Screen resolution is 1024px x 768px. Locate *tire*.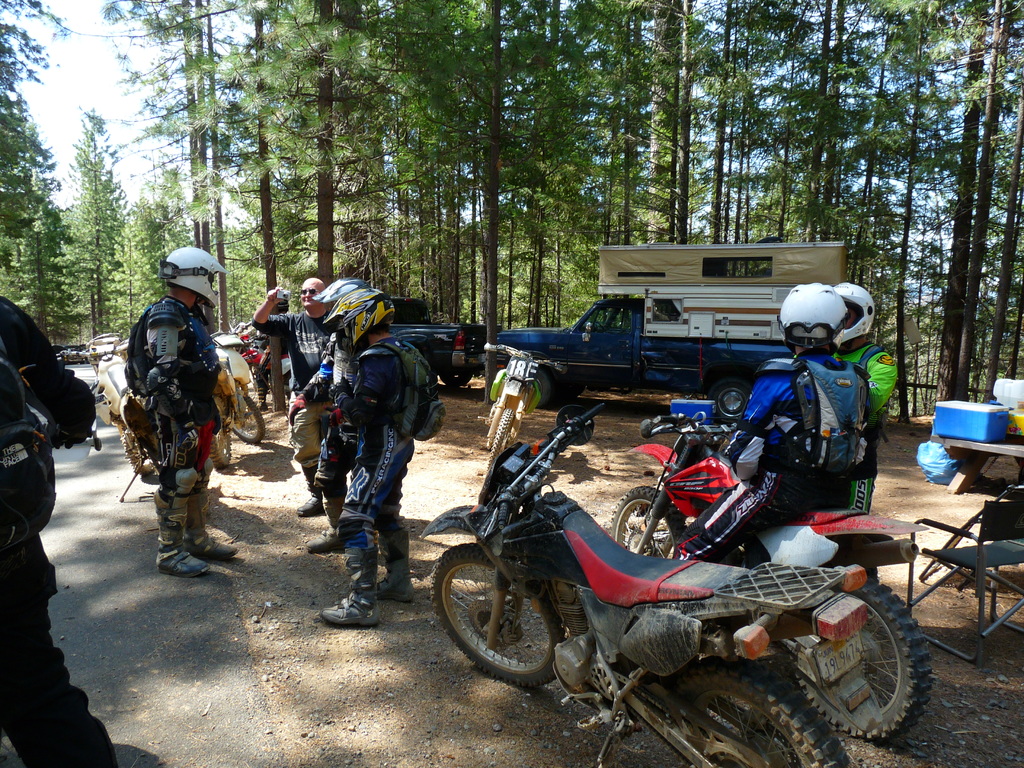
locate(439, 367, 479, 385).
